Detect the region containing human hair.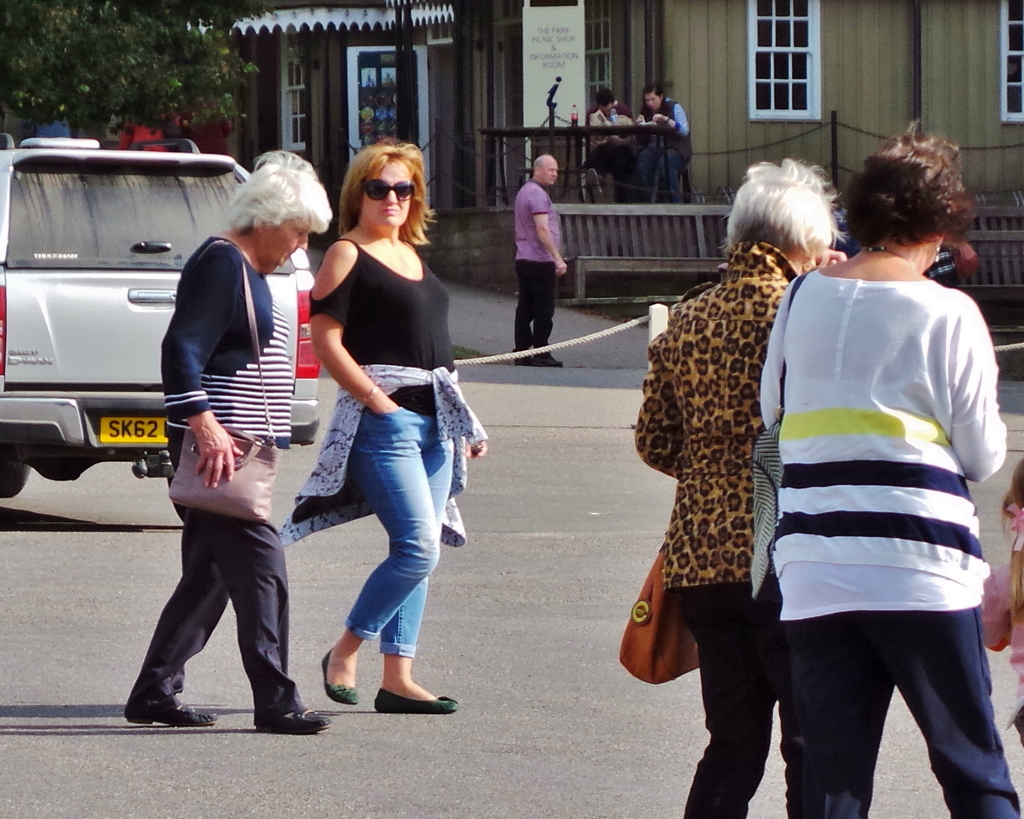
region(643, 83, 662, 102).
